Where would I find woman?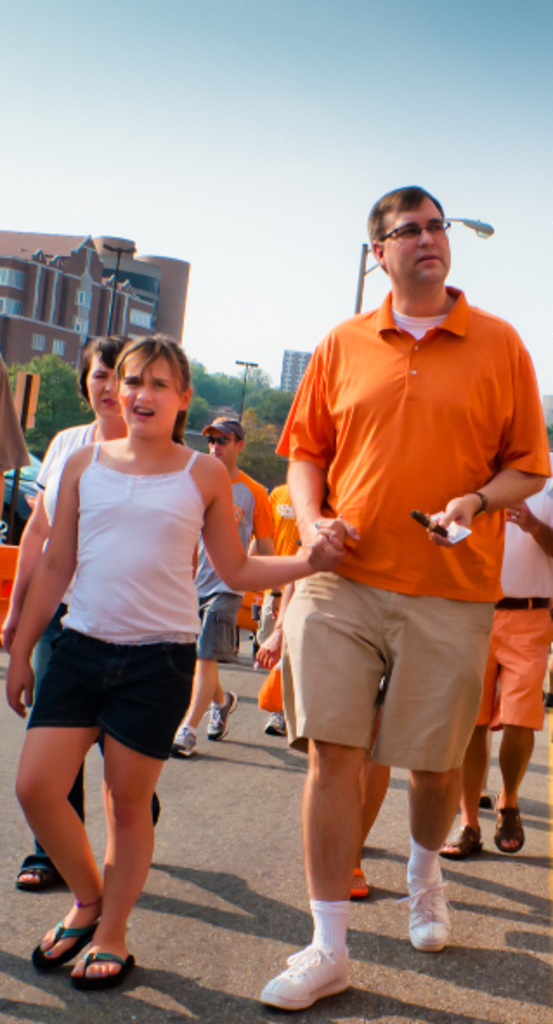
At crop(0, 341, 166, 917).
